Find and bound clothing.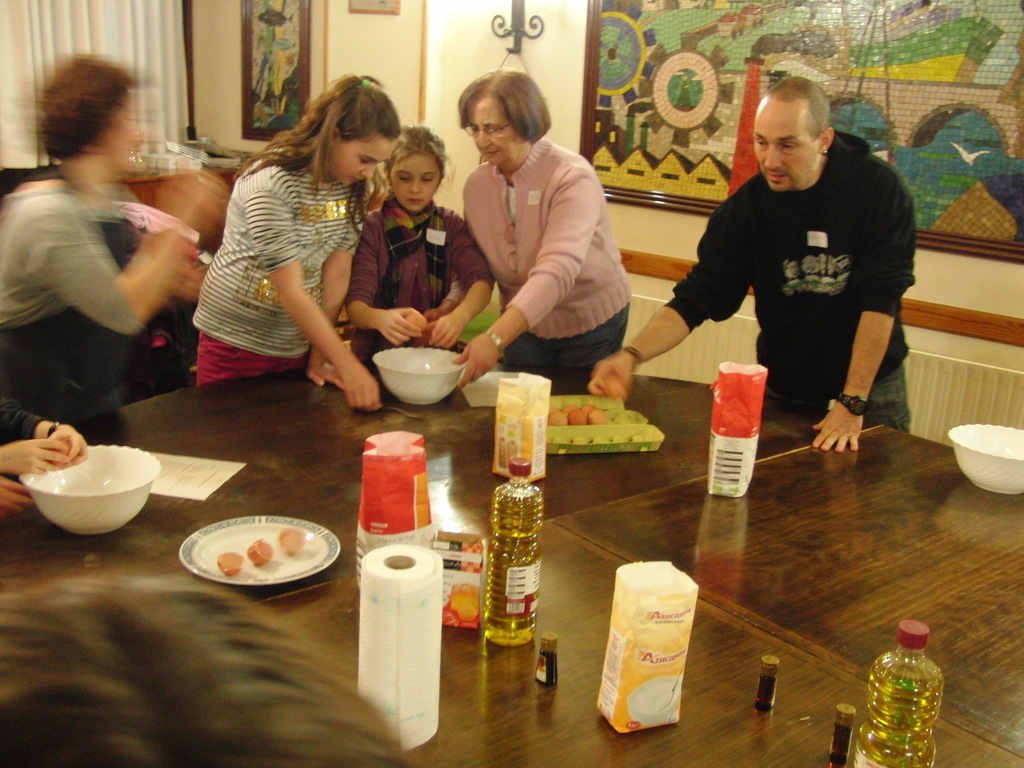
Bound: x1=0, y1=395, x2=36, y2=452.
